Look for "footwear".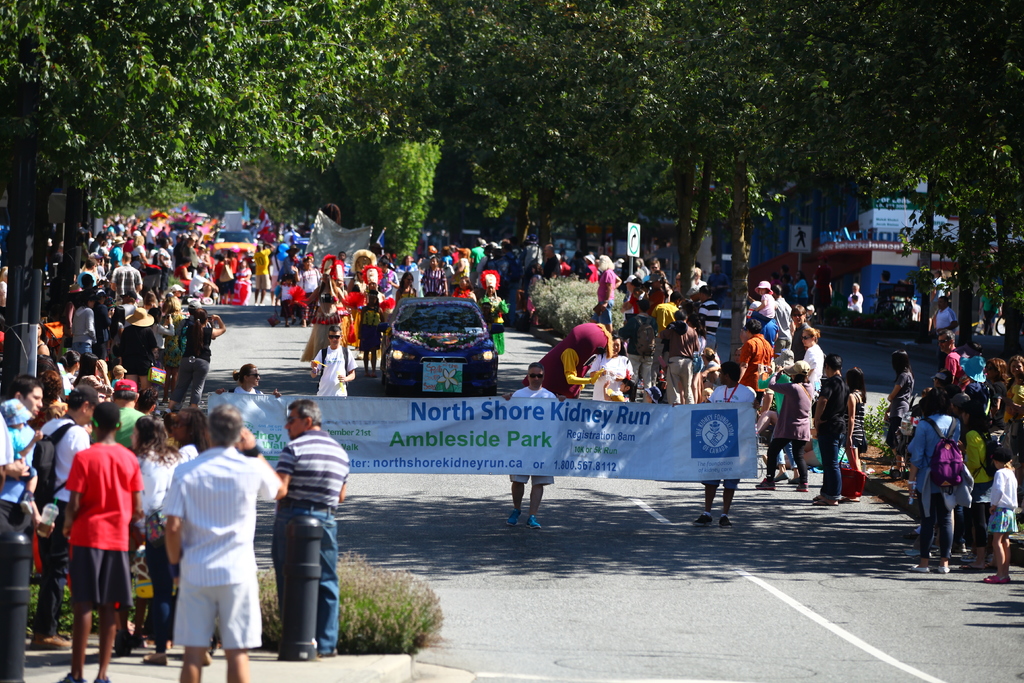
Found: detection(906, 565, 931, 570).
